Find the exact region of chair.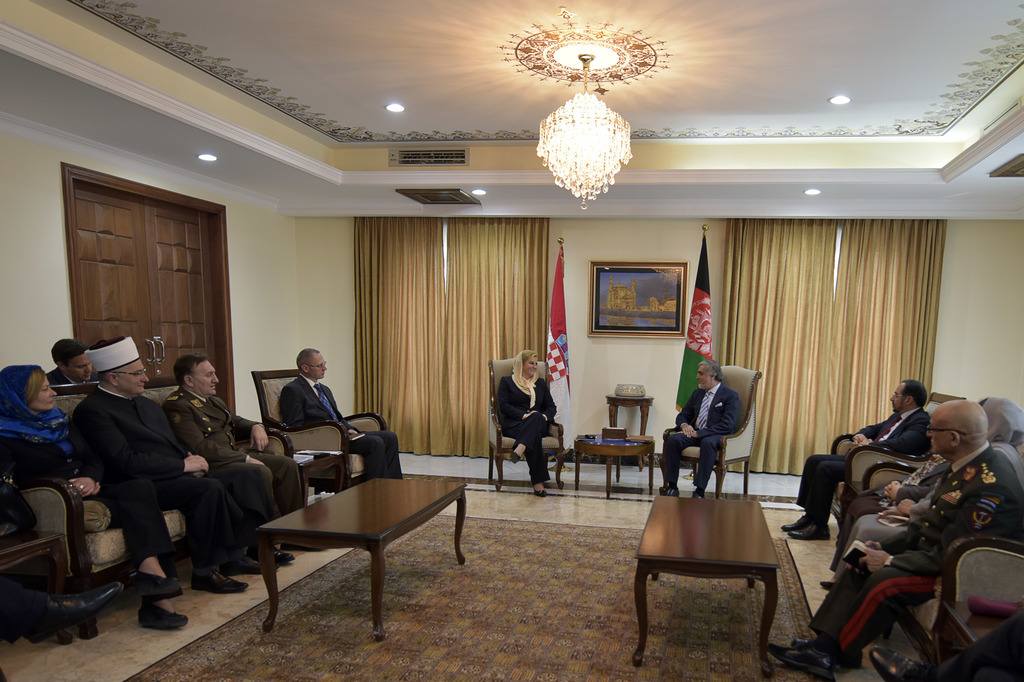
Exact region: 923,535,1023,681.
